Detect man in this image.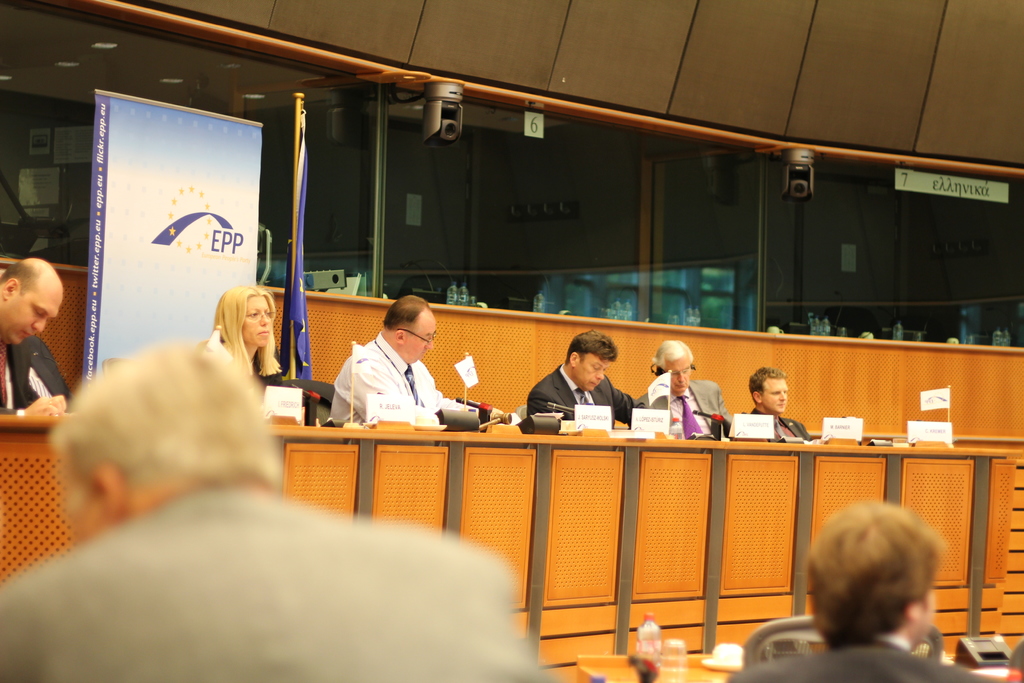
Detection: [x1=528, y1=329, x2=657, y2=429].
